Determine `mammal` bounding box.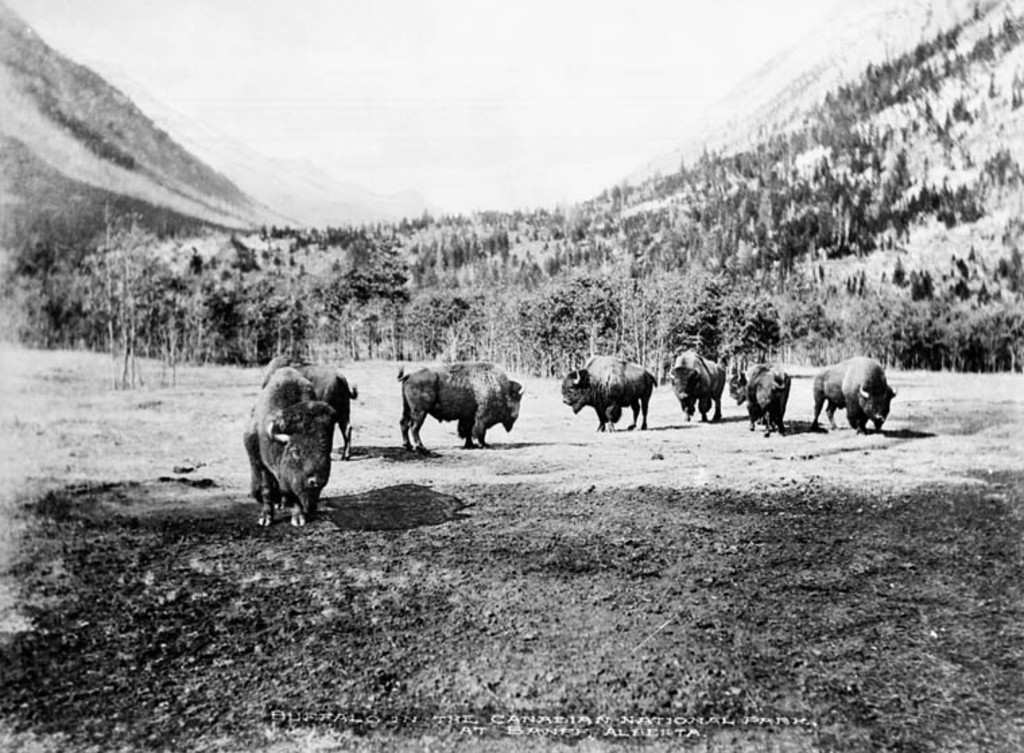
Determined: x1=729 y1=362 x2=791 y2=436.
